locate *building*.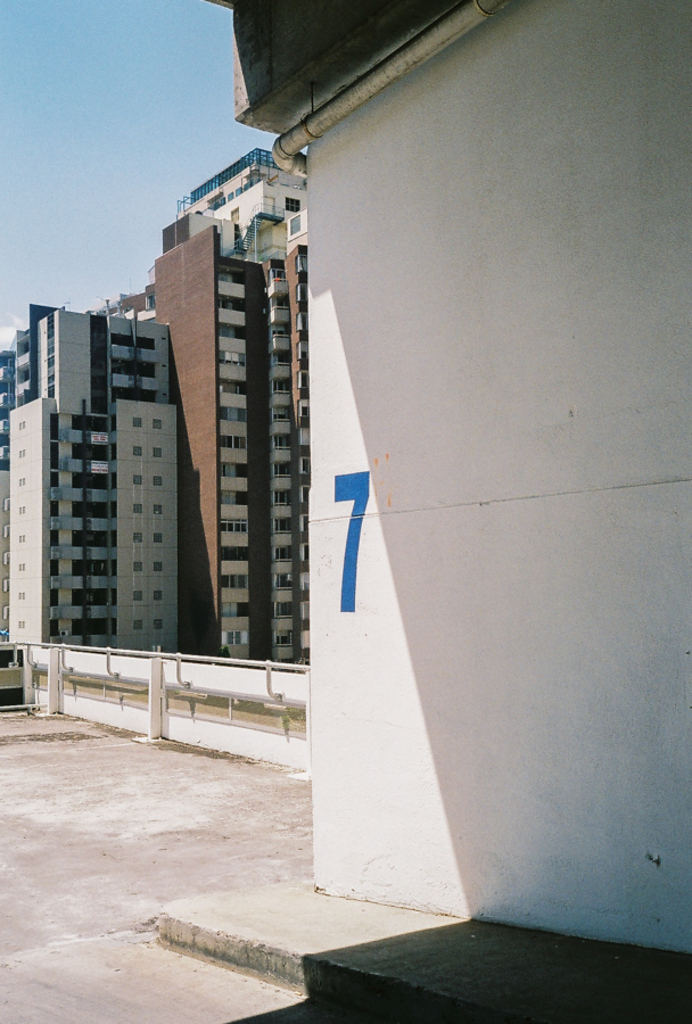
Bounding box: <region>0, 305, 178, 654</region>.
